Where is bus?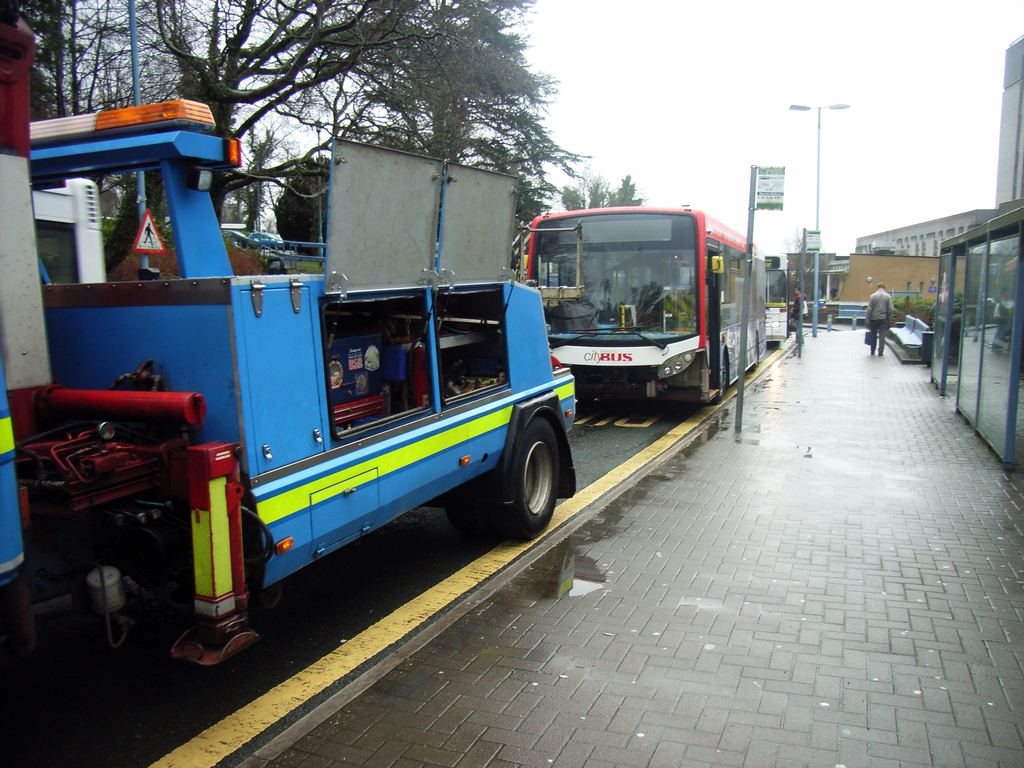
pyautogui.locateOnScreen(524, 204, 767, 407).
